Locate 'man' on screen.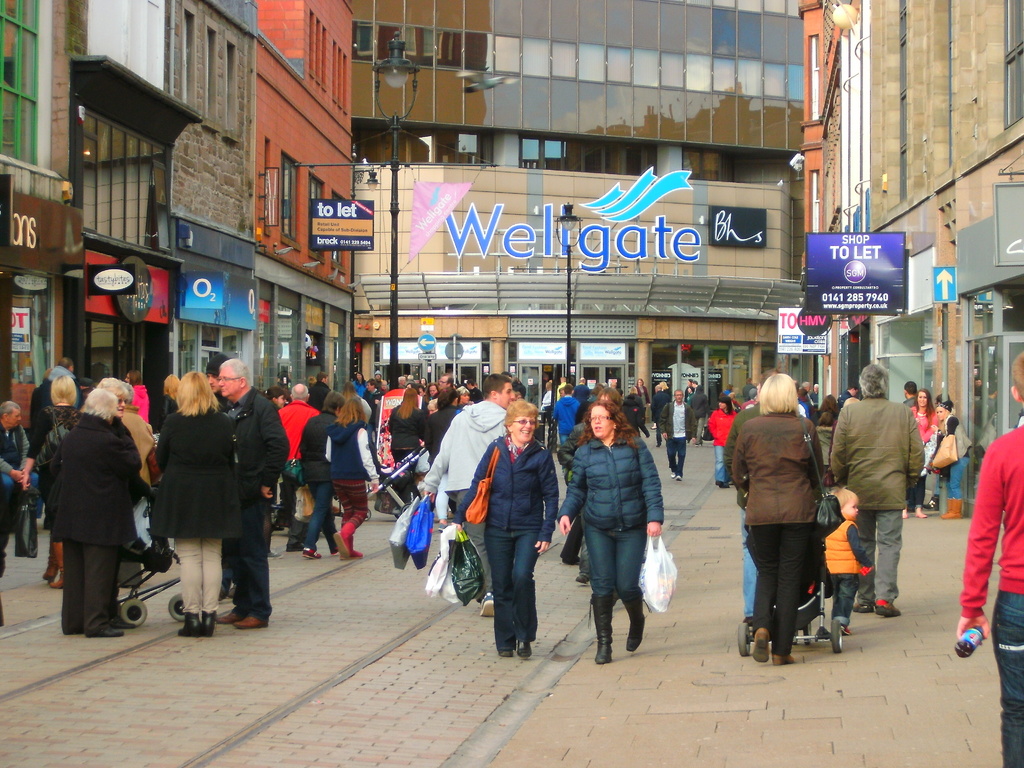
On screen at l=902, t=383, r=917, b=406.
